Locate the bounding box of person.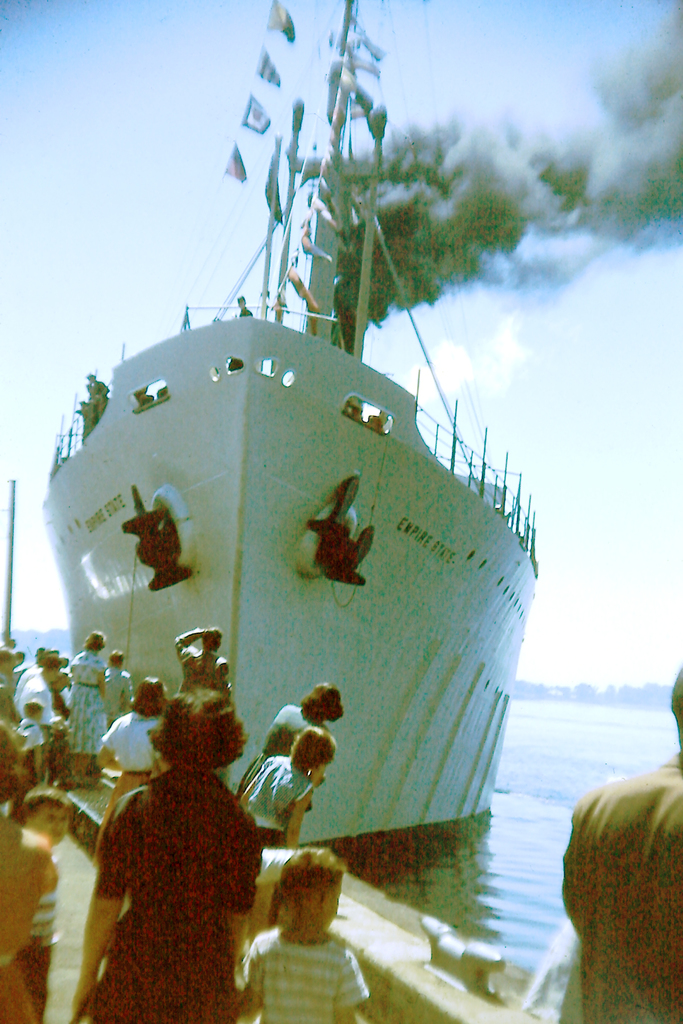
Bounding box: 0,720,67,1023.
